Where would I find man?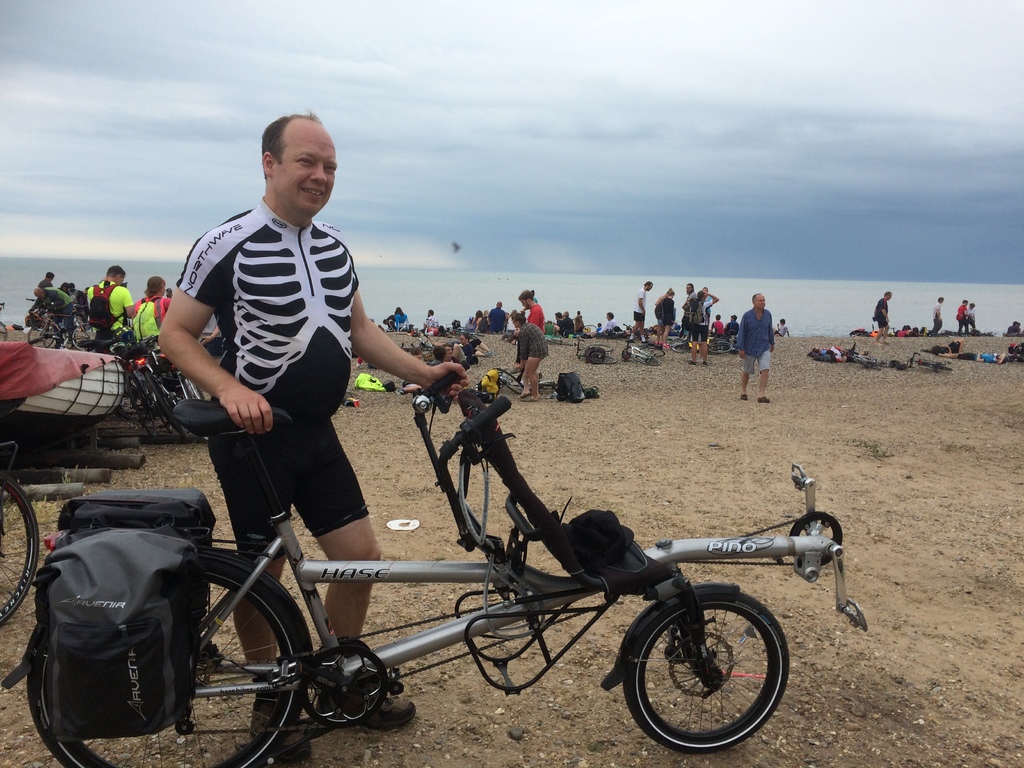
At select_region(34, 271, 55, 311).
